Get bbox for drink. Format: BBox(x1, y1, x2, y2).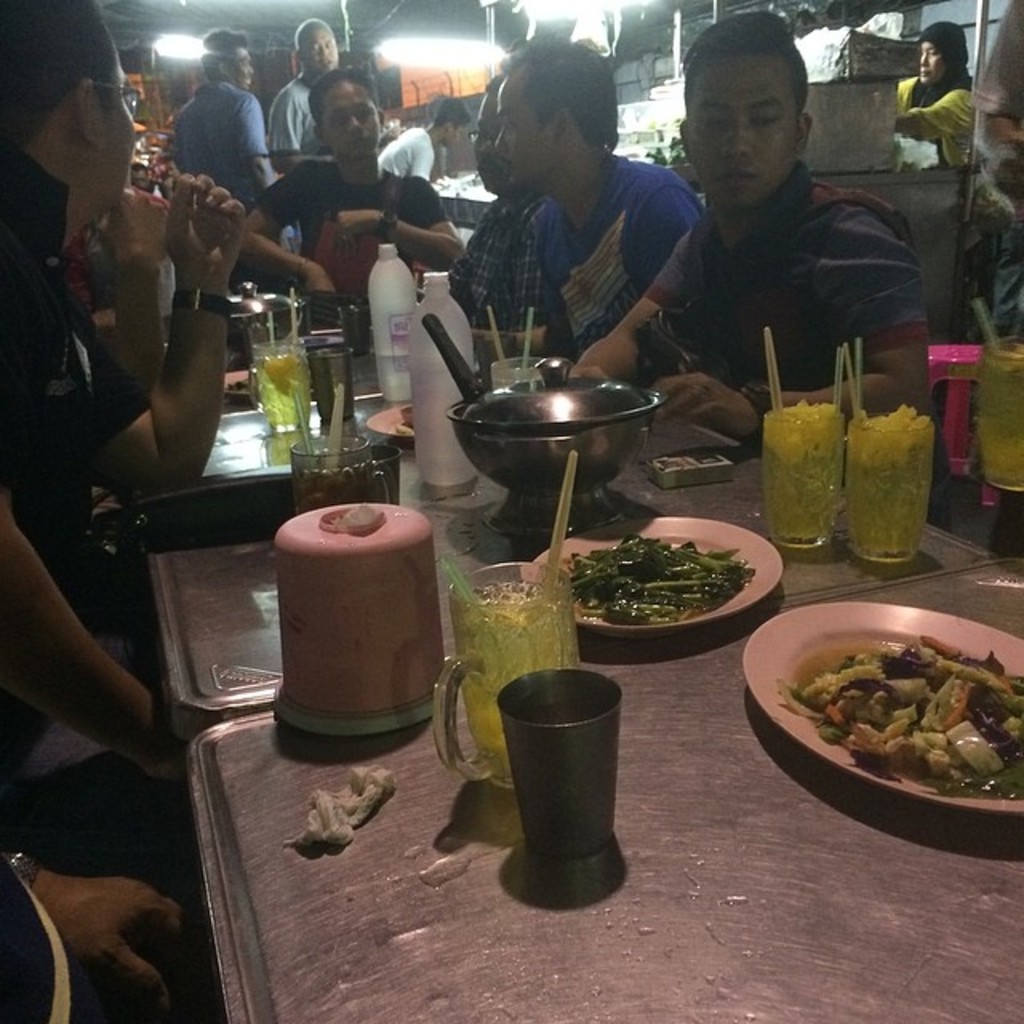
BBox(968, 338, 1022, 488).
